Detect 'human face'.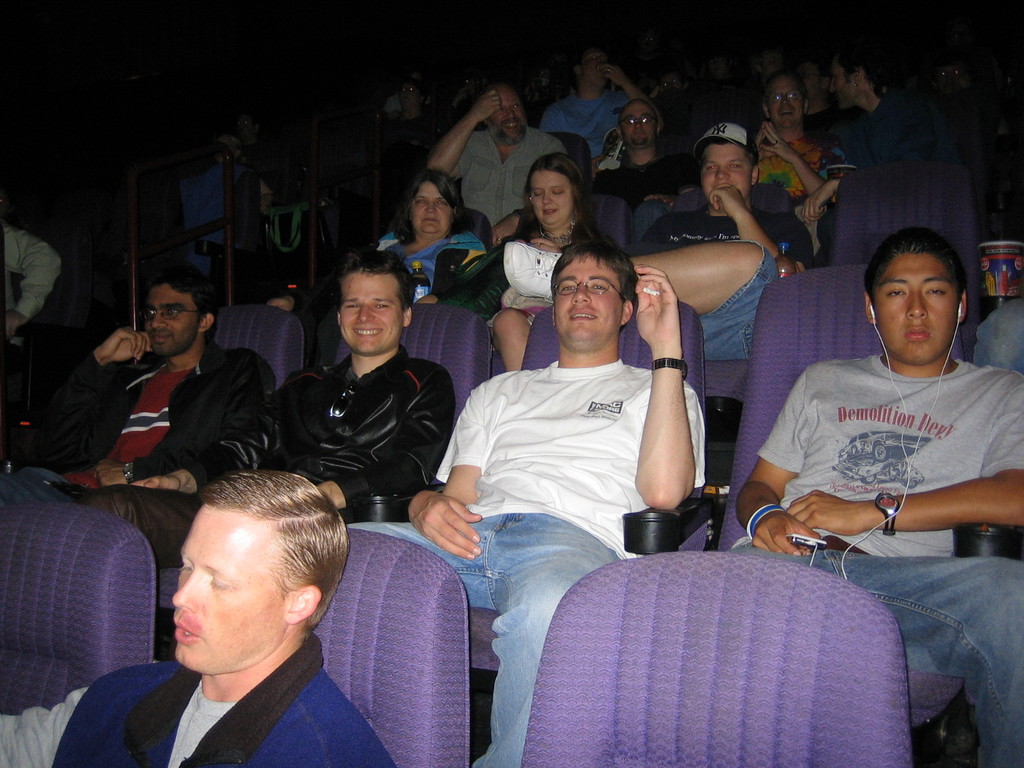
Detected at bbox=[174, 502, 281, 669].
